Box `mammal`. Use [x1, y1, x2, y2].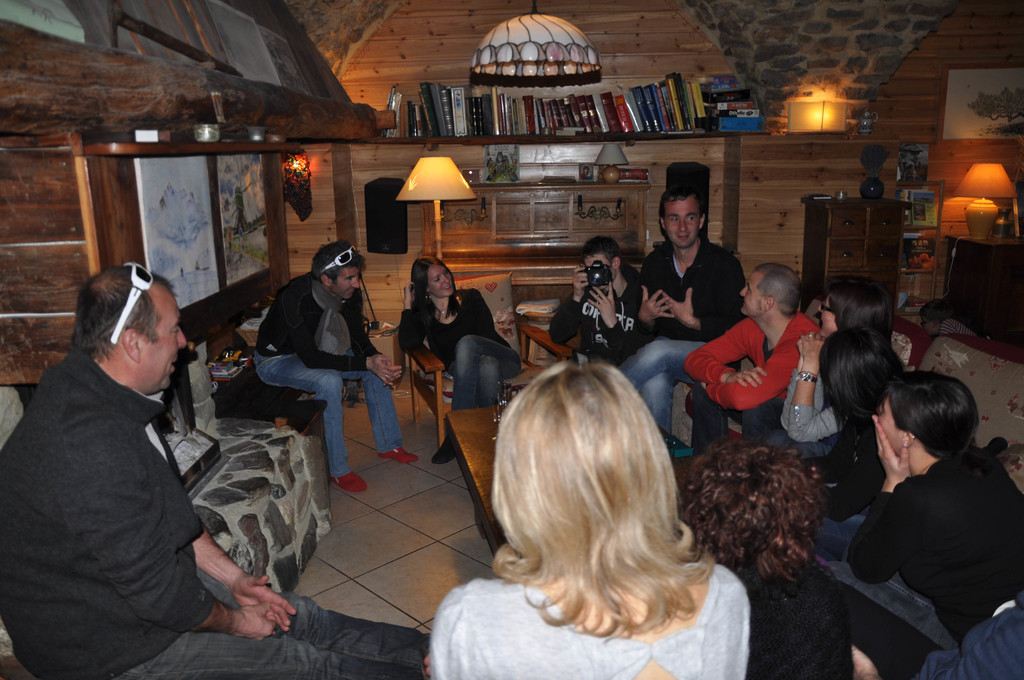
[0, 266, 433, 679].
